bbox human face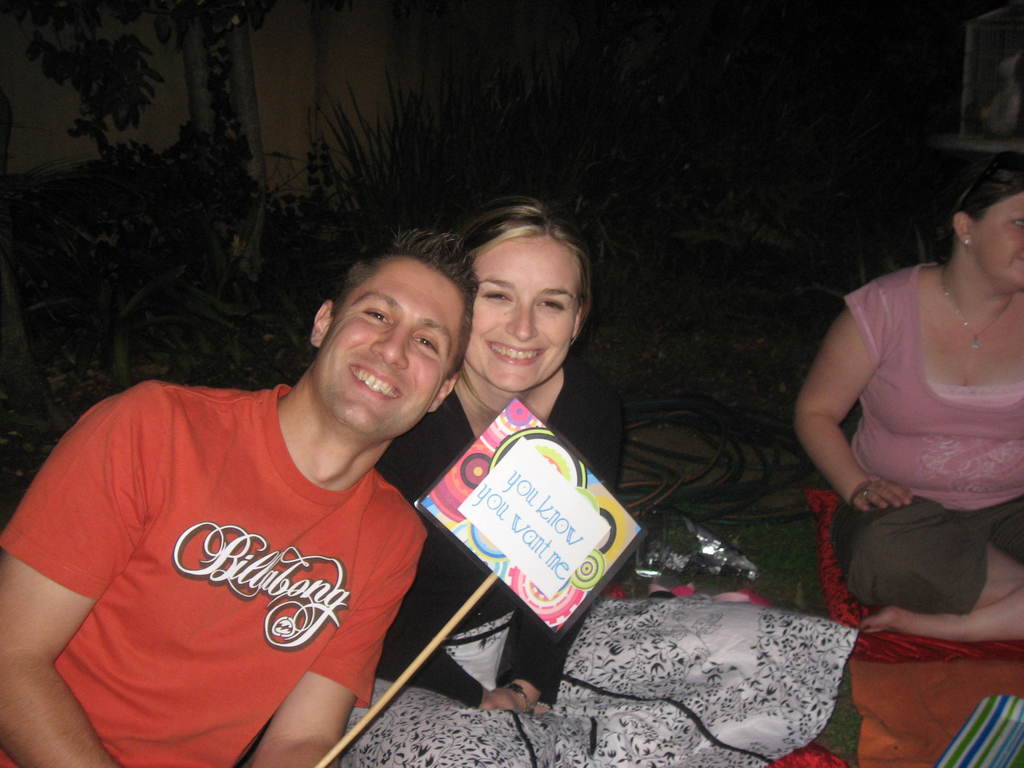
(308, 253, 467, 437)
